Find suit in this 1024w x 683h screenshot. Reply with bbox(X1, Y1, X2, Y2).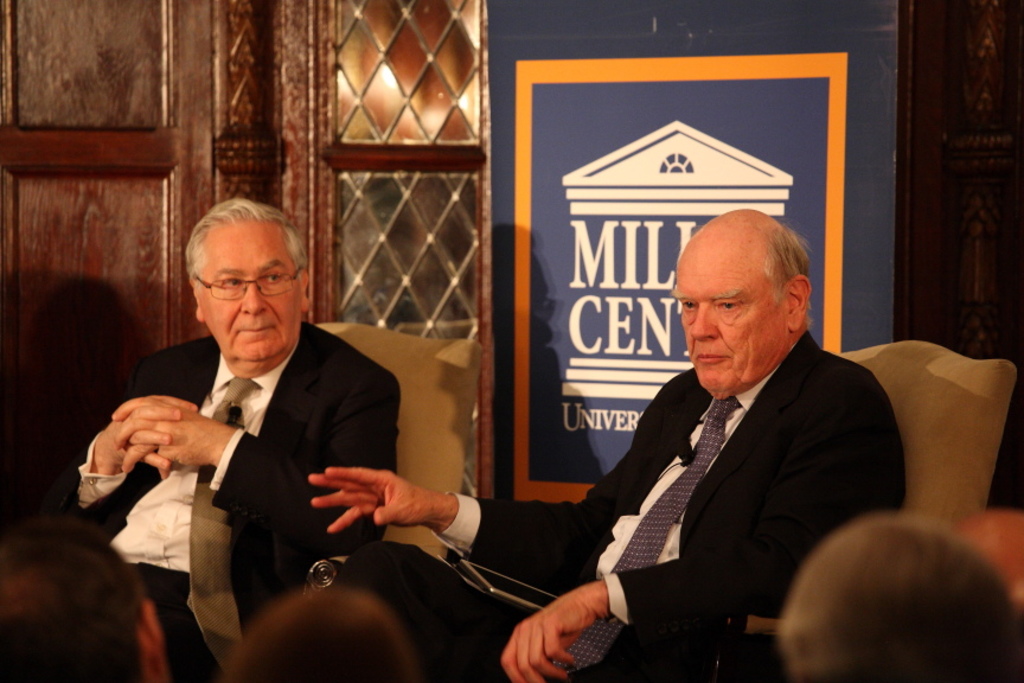
bbox(527, 269, 898, 682).
